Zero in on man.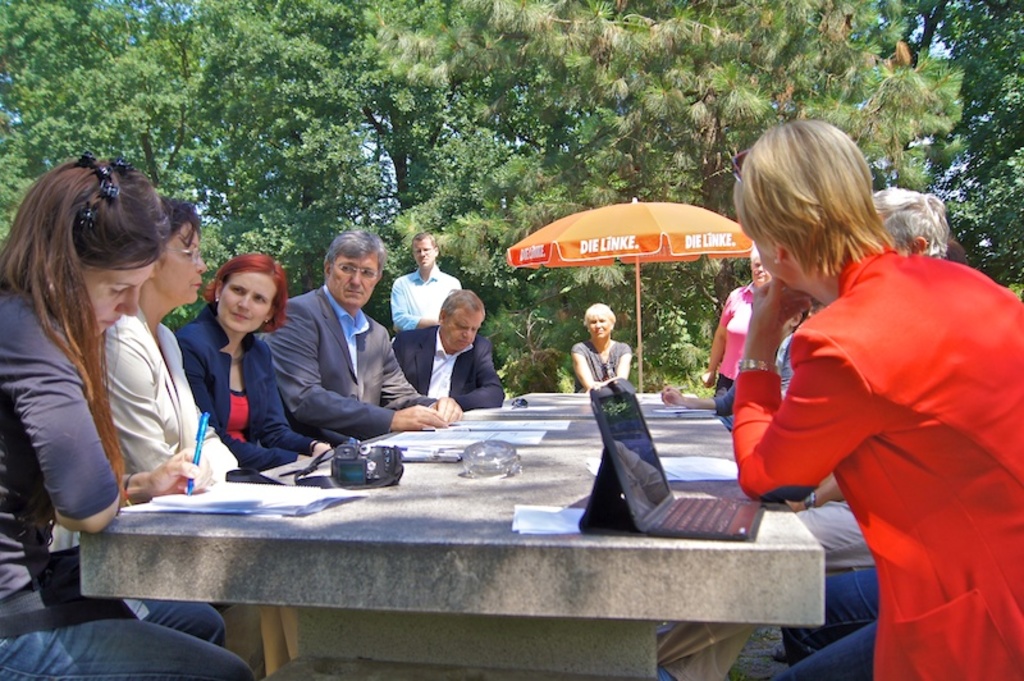
Zeroed in: <box>265,227,403,458</box>.
